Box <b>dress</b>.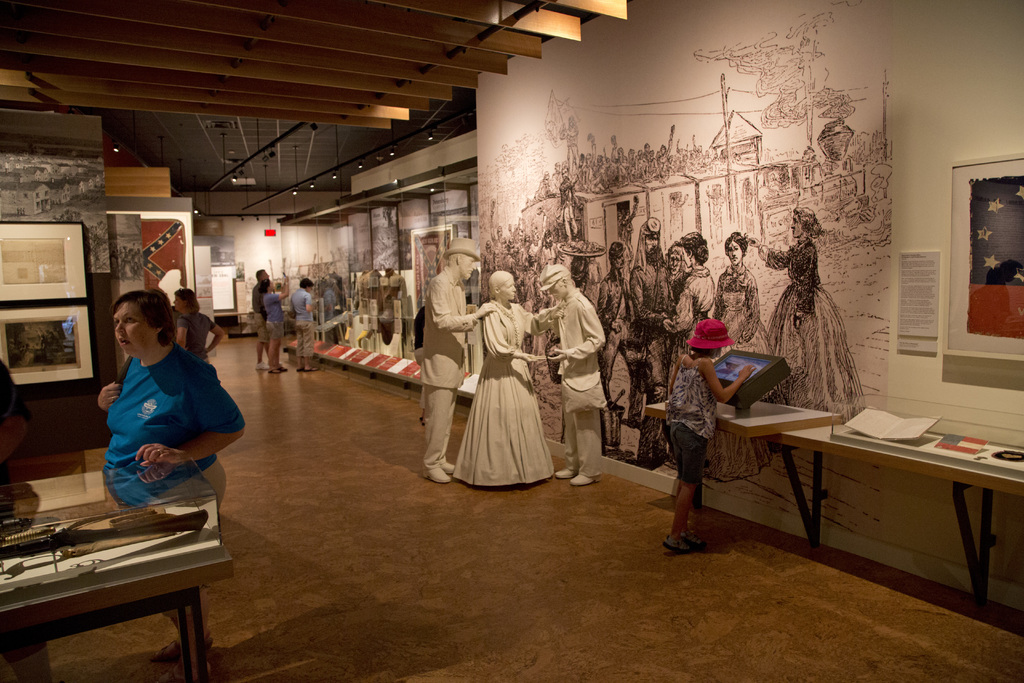
[x1=452, y1=302, x2=560, y2=492].
